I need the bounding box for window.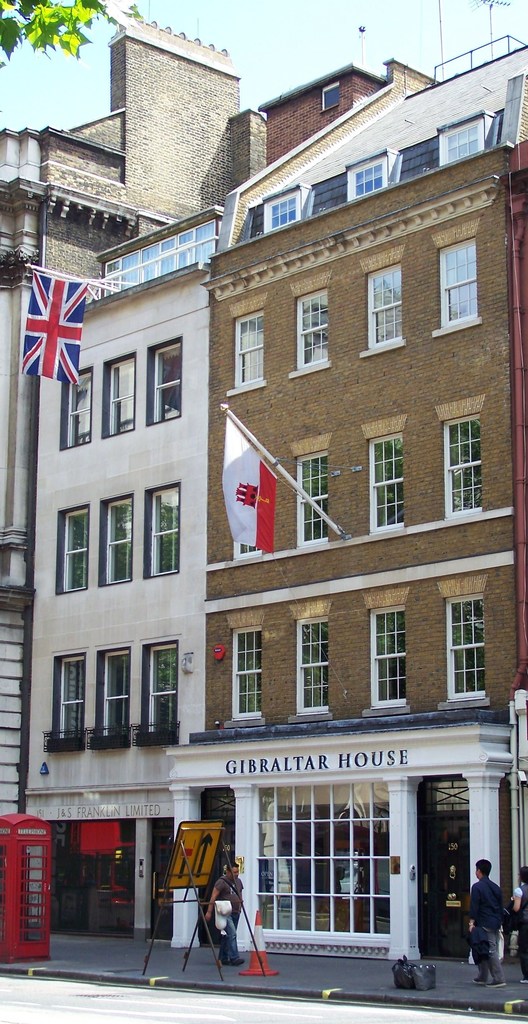
Here it is: [x1=92, y1=644, x2=128, y2=746].
